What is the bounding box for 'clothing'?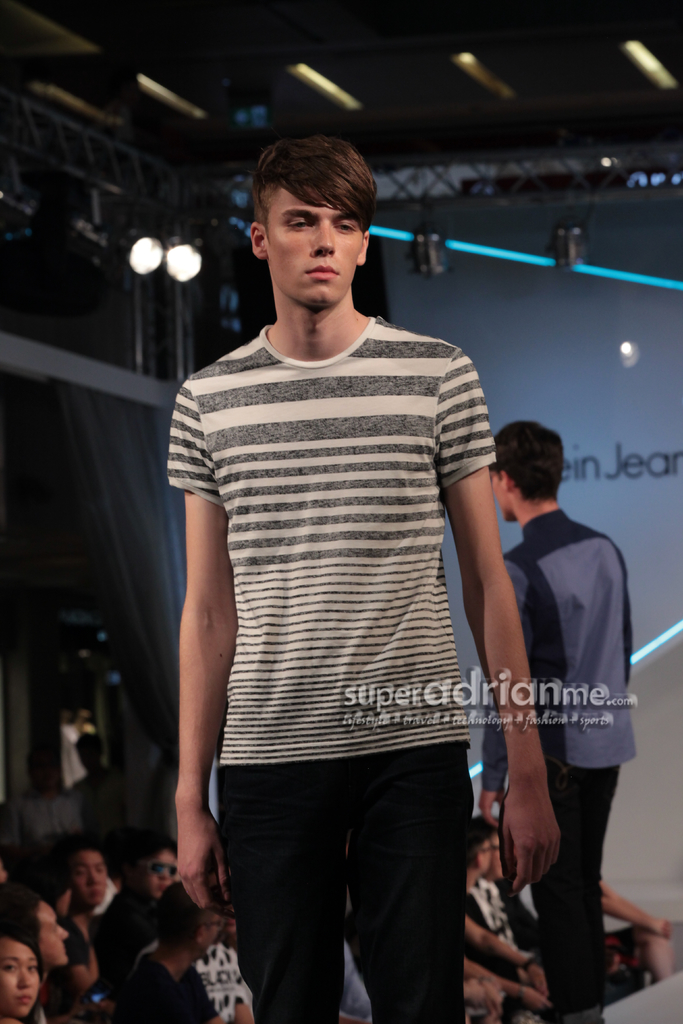
<box>111,875,176,977</box>.
